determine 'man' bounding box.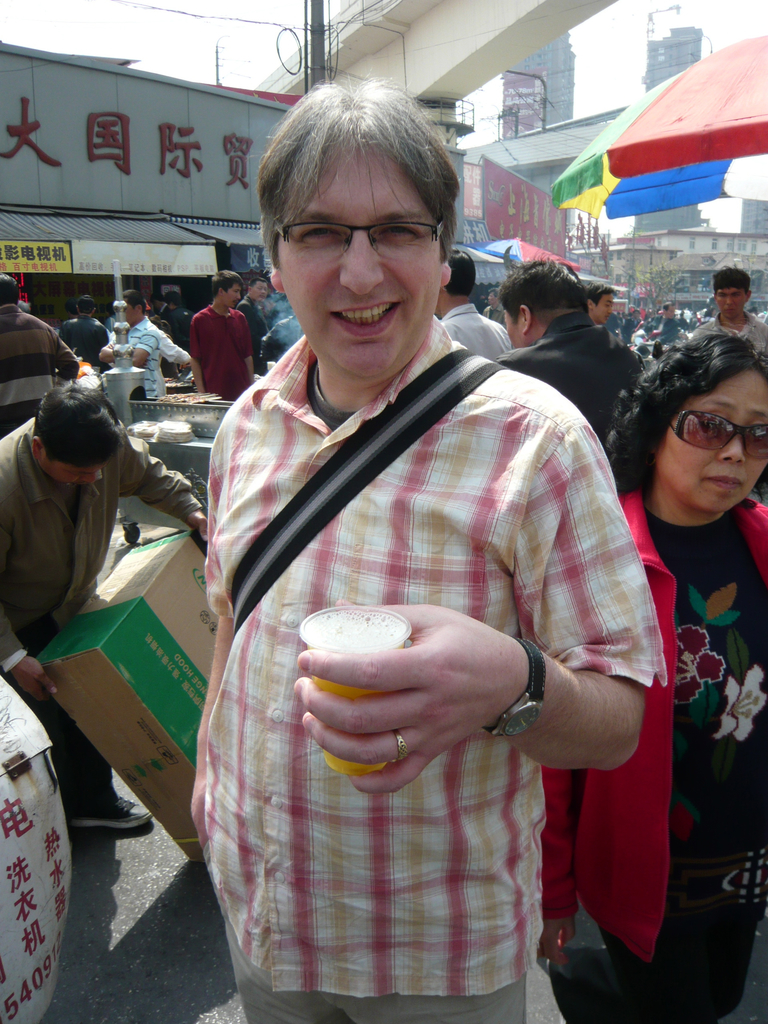
Determined: [436, 250, 510, 360].
